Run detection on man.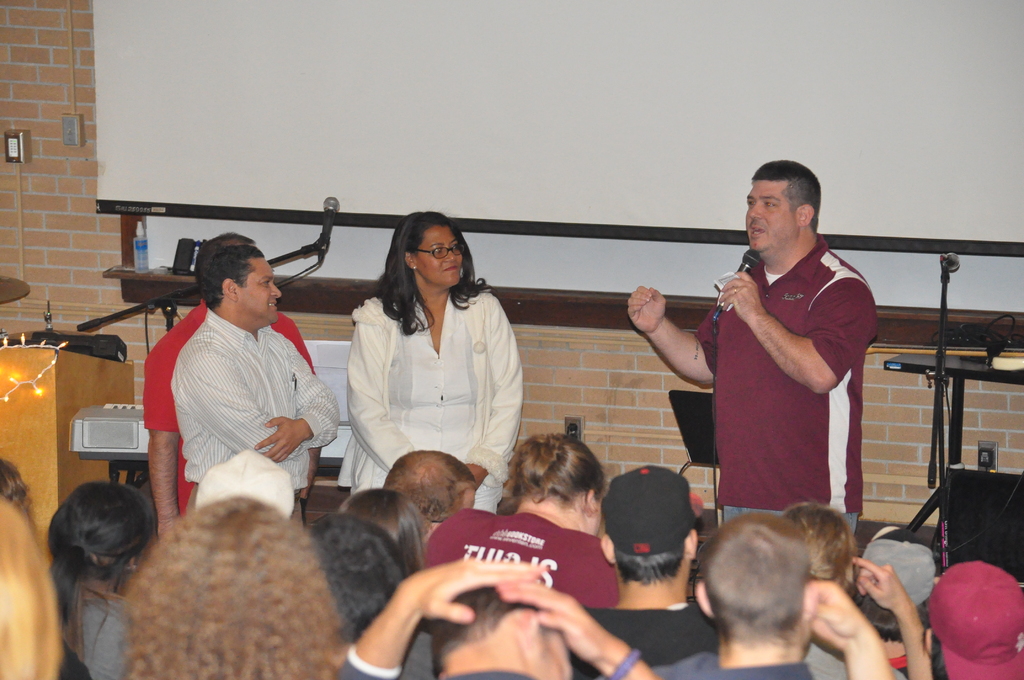
Result: detection(637, 515, 900, 679).
